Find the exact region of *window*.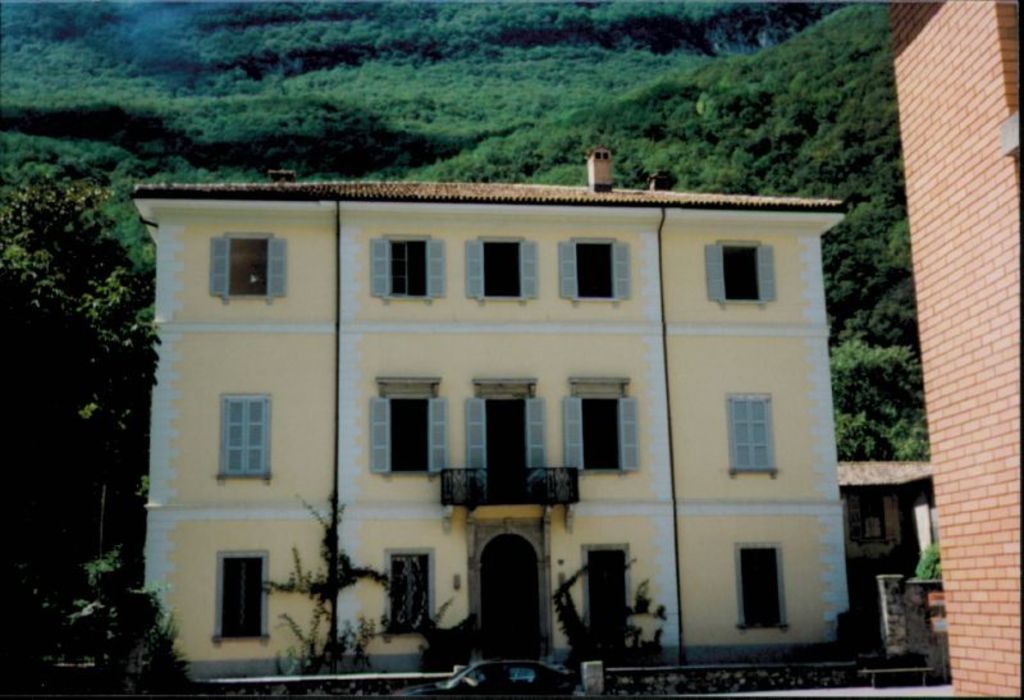
Exact region: bbox=(216, 393, 274, 481).
